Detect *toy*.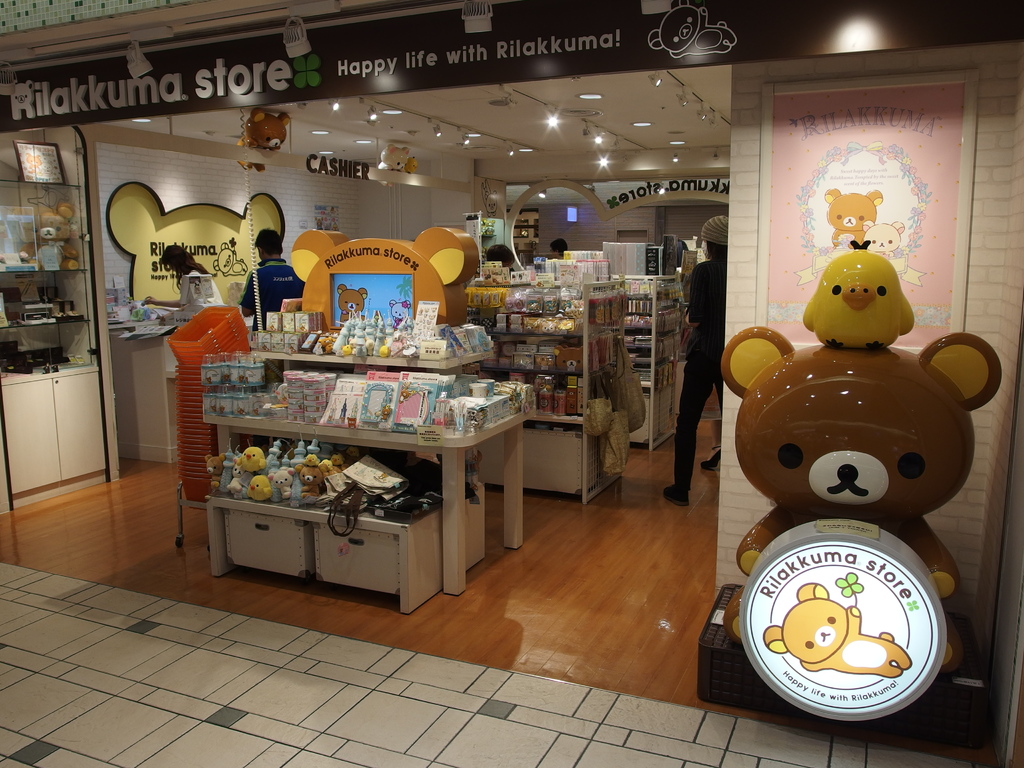
Detected at BBox(237, 102, 291, 152).
